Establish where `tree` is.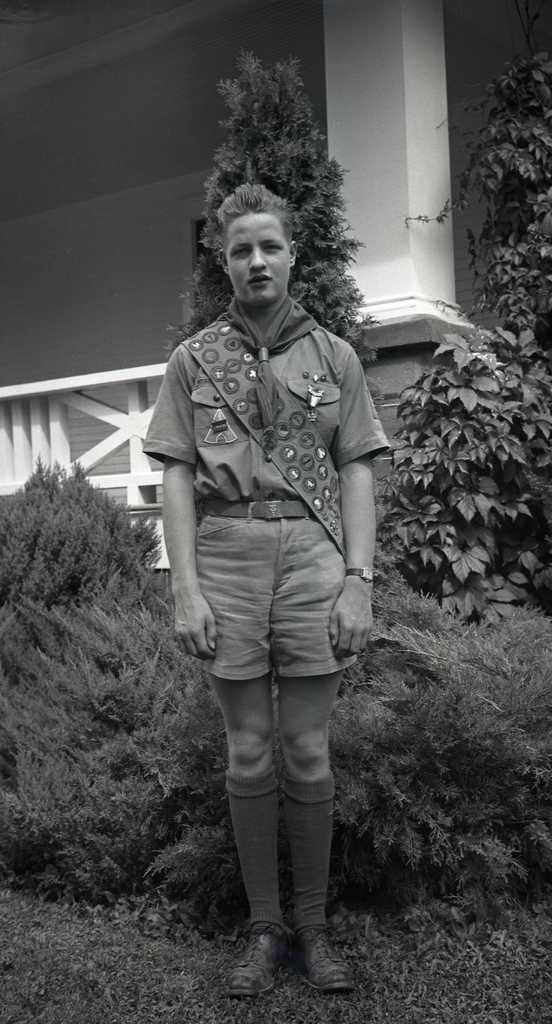
Established at (left=387, top=18, right=551, bottom=371).
